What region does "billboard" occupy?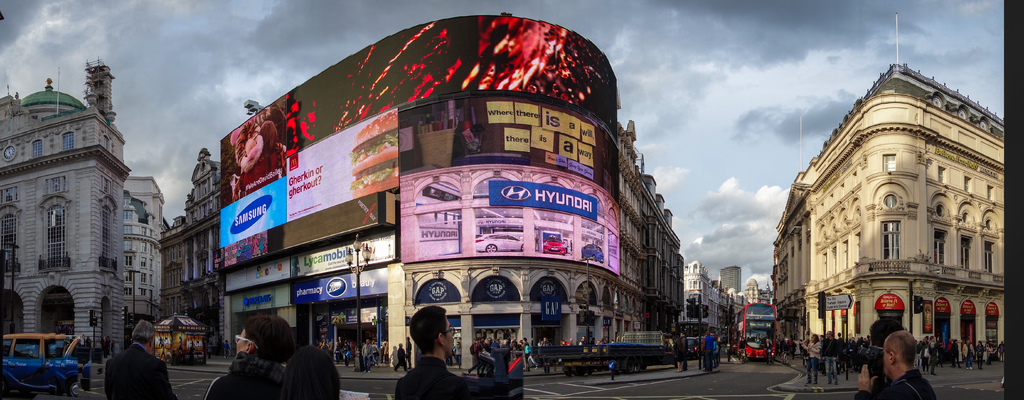
pyautogui.locateOnScreen(221, 174, 290, 245).
